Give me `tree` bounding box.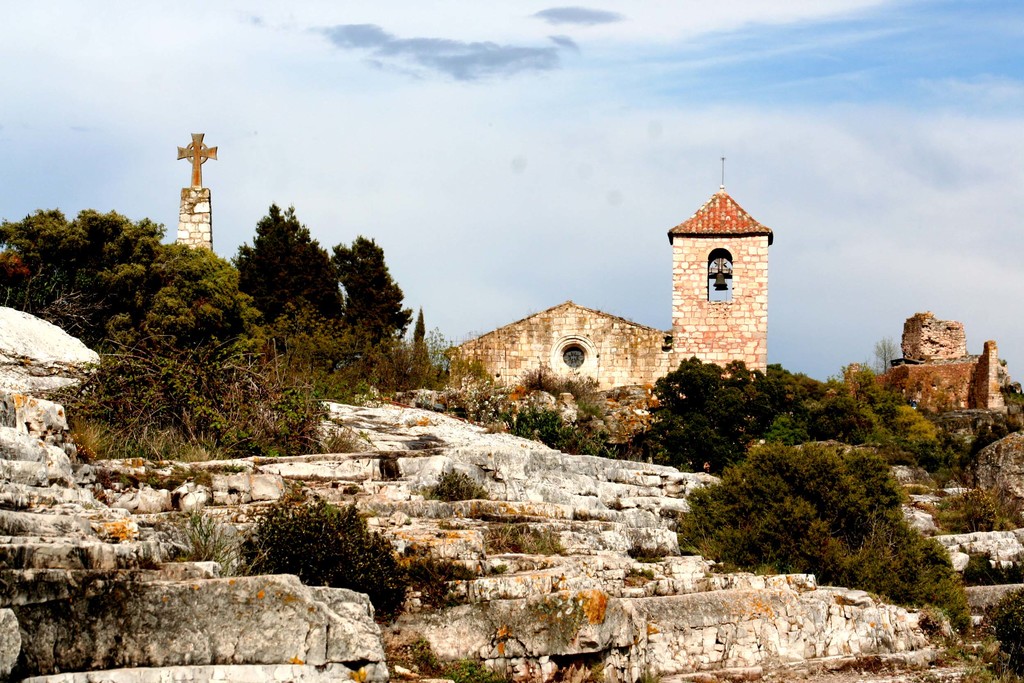
{"x1": 339, "y1": 222, "x2": 404, "y2": 356}.
